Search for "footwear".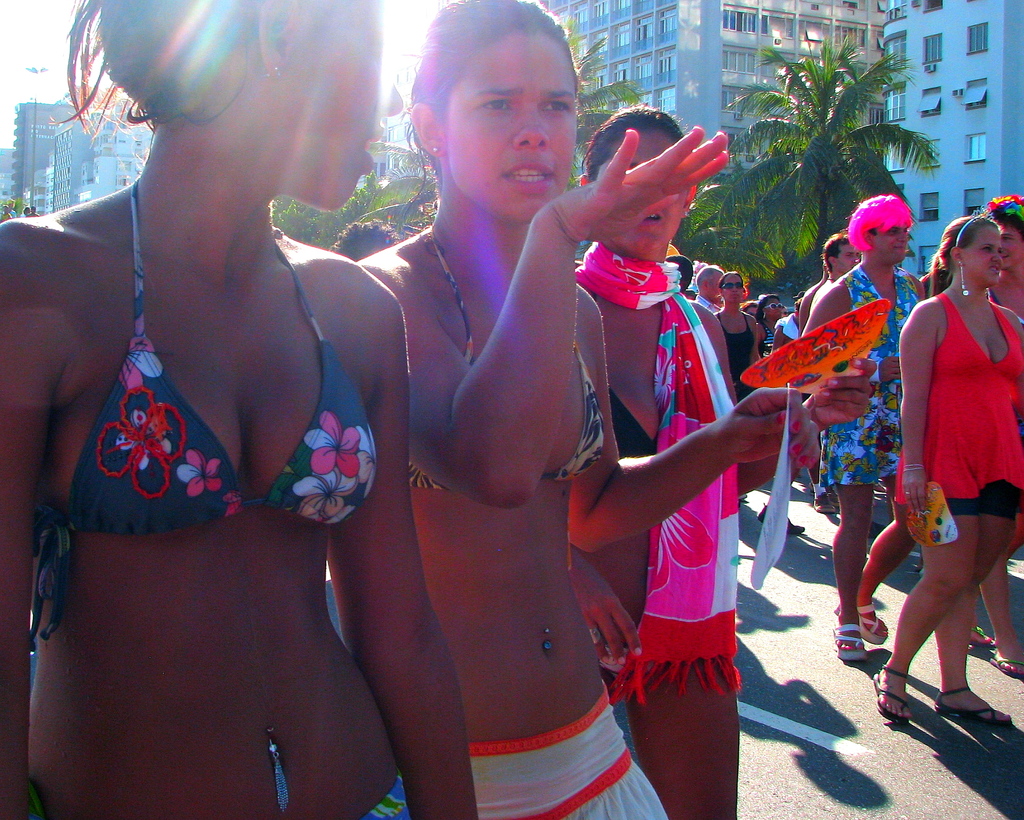
Found at (752, 506, 803, 535).
